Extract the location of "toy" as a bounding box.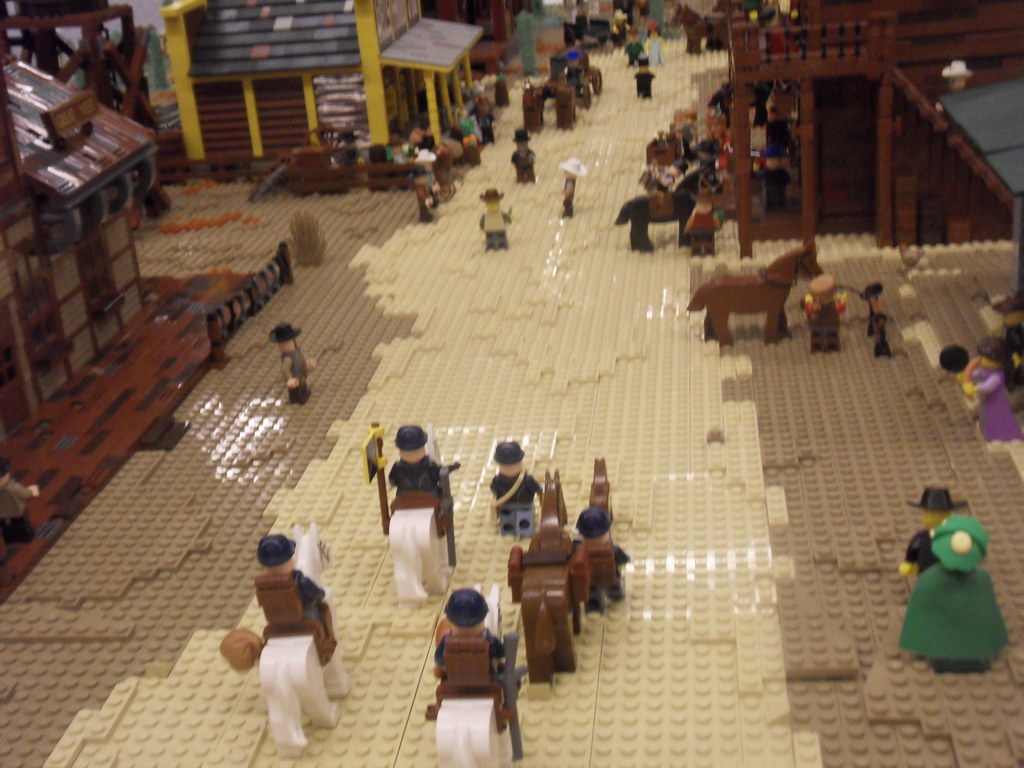
bbox=(636, 59, 652, 95).
